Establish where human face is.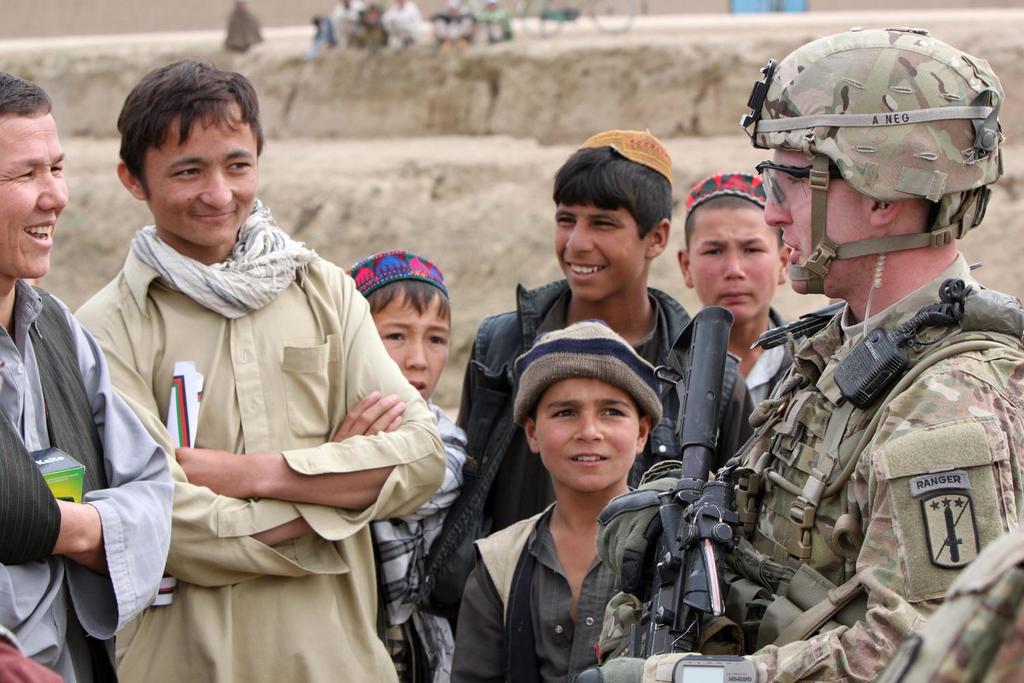
Established at 691, 208, 783, 312.
